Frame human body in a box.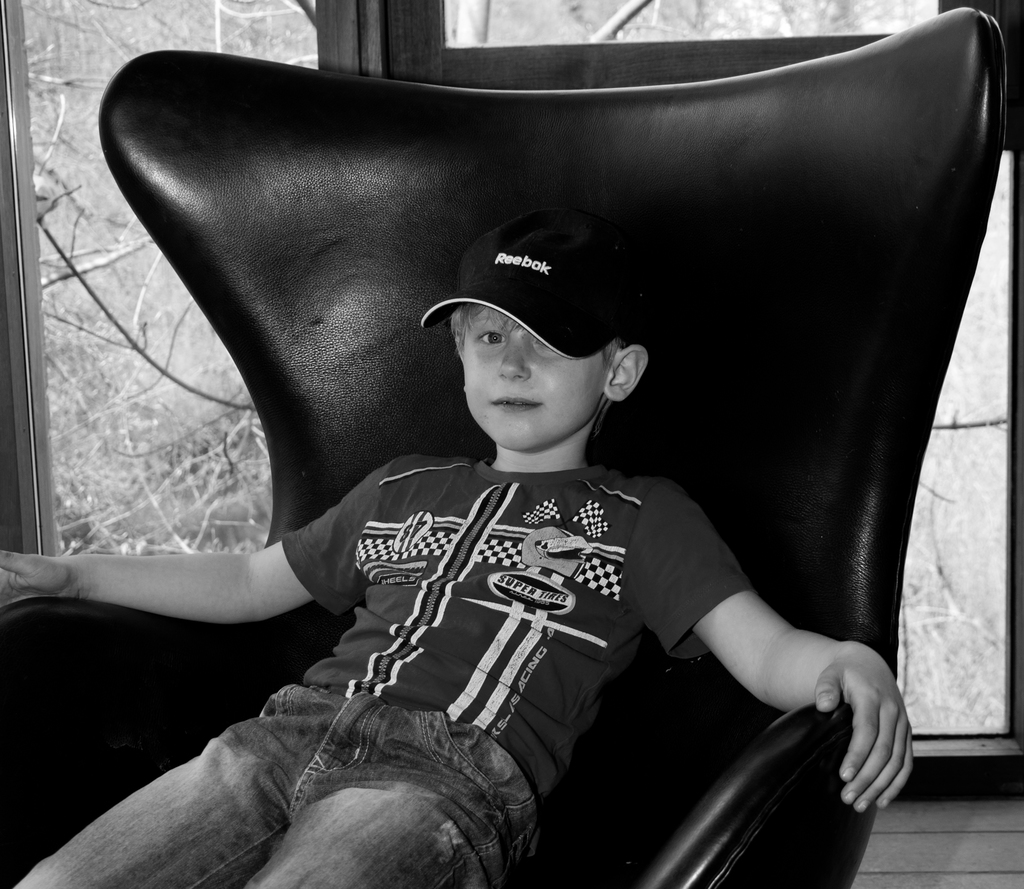
[3,228,908,888].
